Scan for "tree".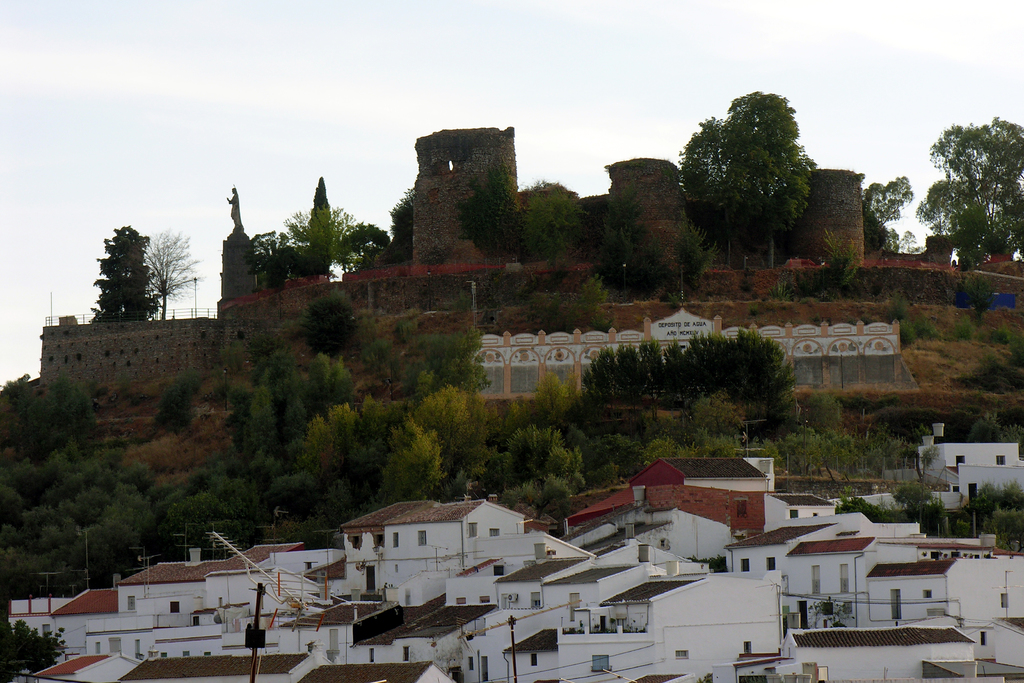
Scan result: x1=955, y1=270, x2=989, y2=311.
